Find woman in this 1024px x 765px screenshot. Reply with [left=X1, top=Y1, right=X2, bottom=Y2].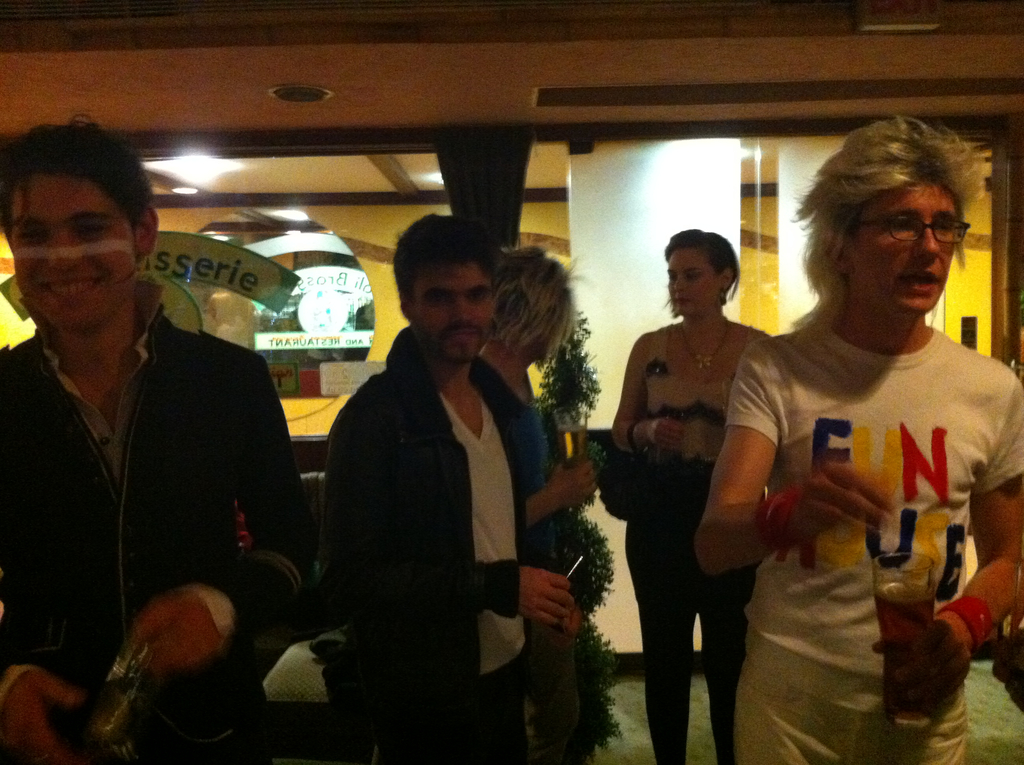
[left=612, top=225, right=779, bottom=750].
